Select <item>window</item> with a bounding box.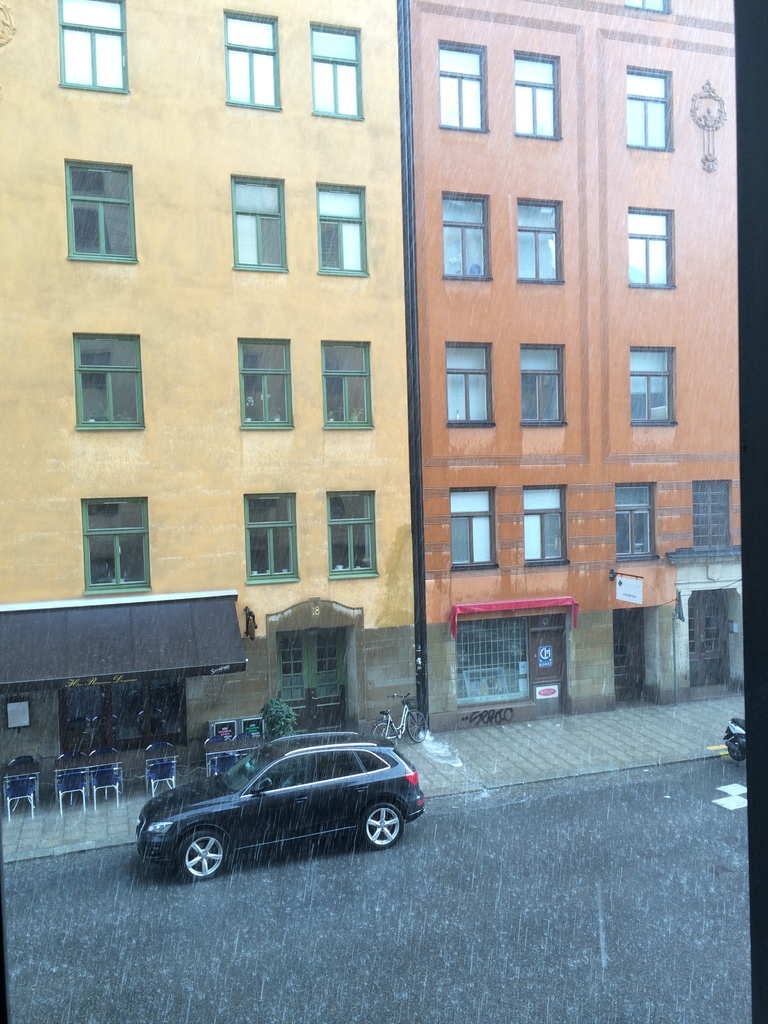
[x1=623, y1=200, x2=677, y2=298].
